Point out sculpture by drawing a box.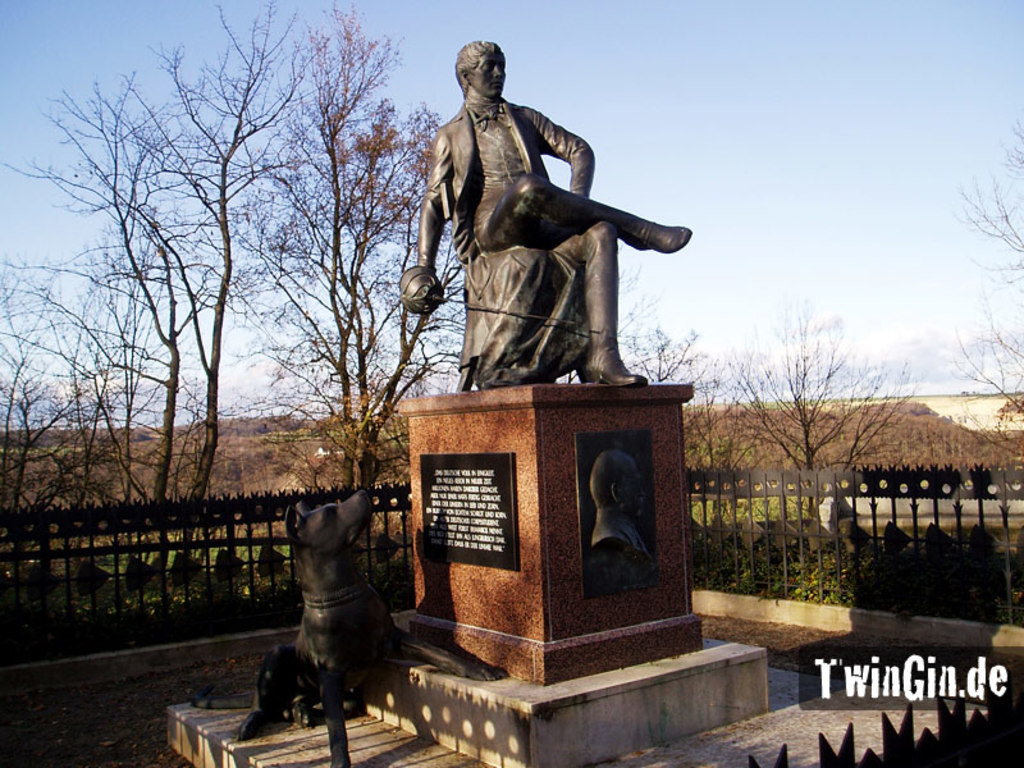
<bbox>401, 35, 695, 383</bbox>.
